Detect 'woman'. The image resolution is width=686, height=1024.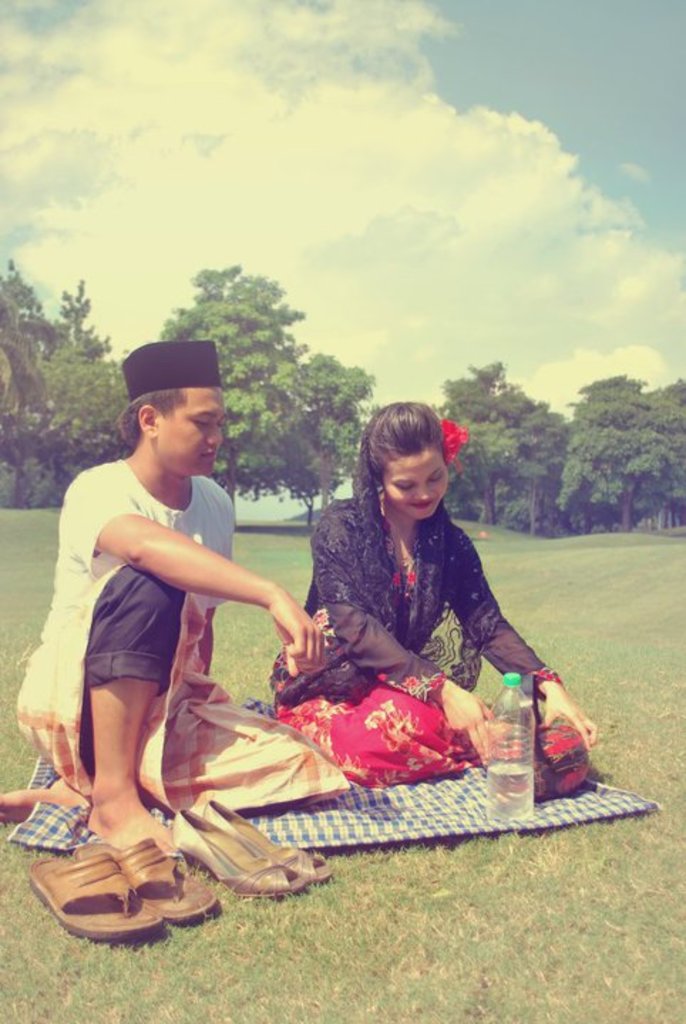
pyautogui.locateOnScreen(262, 394, 547, 825).
